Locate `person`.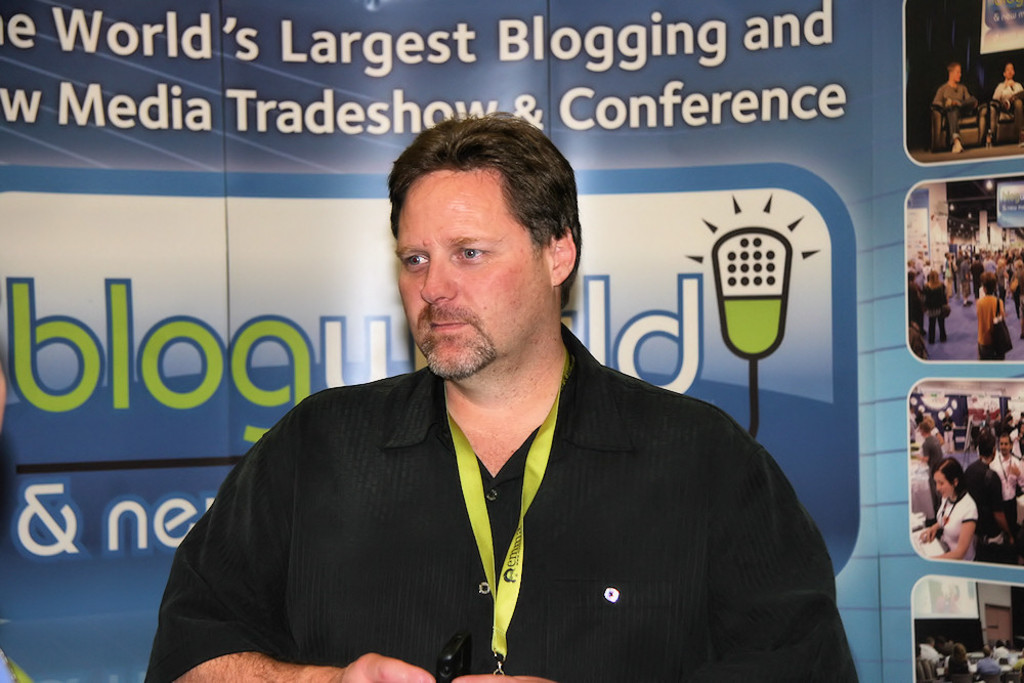
Bounding box: <box>933,60,985,156</box>.
